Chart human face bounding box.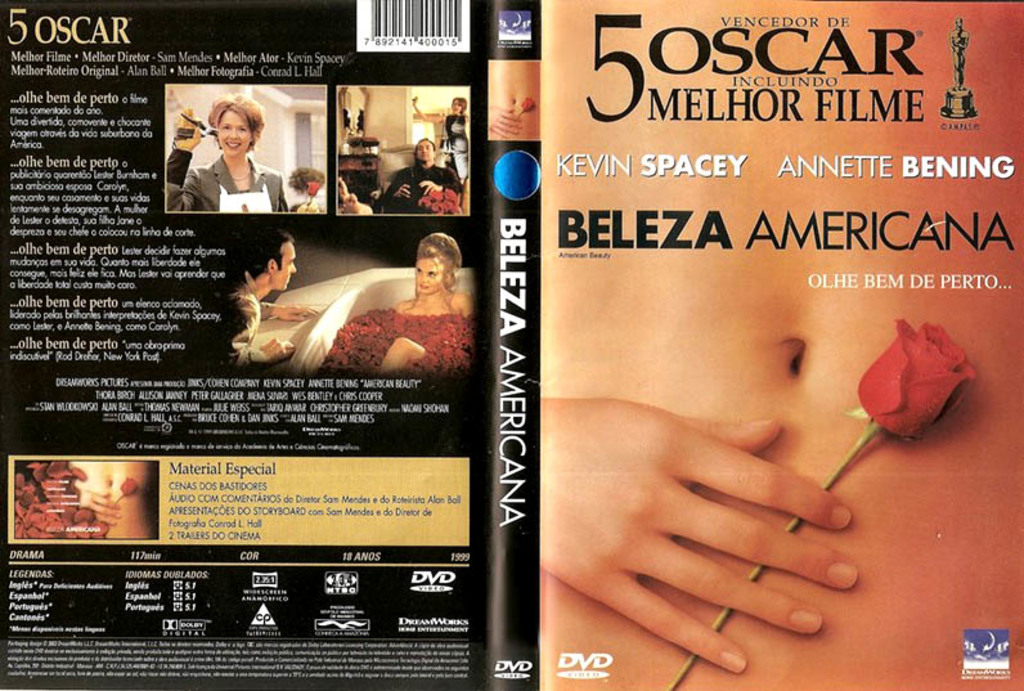
Charted: 216,112,253,157.
